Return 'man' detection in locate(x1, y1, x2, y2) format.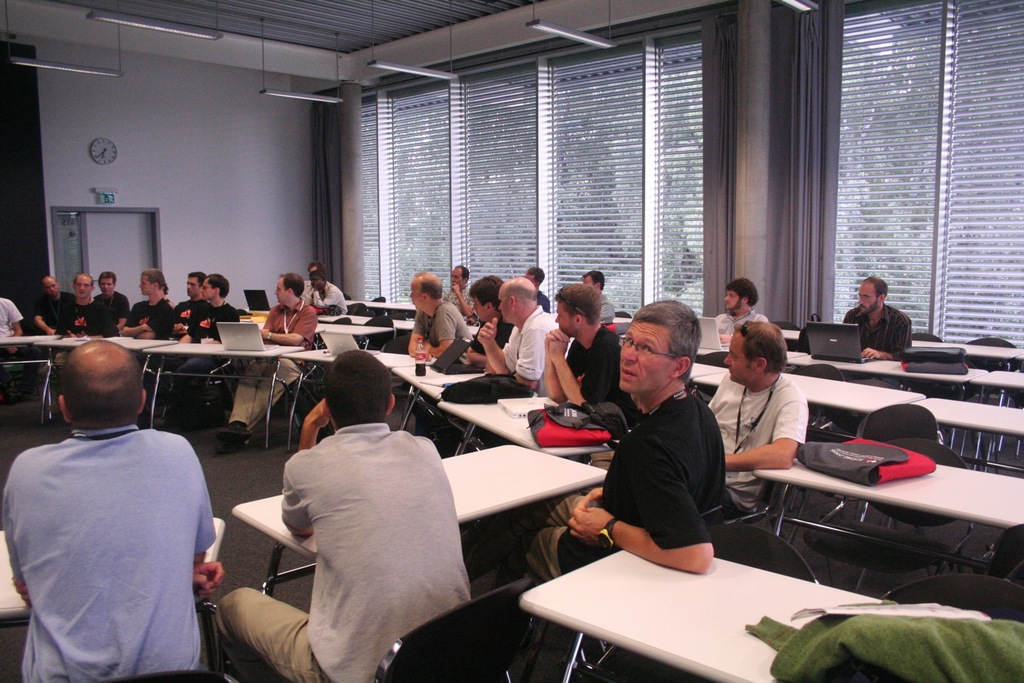
locate(486, 304, 741, 659).
